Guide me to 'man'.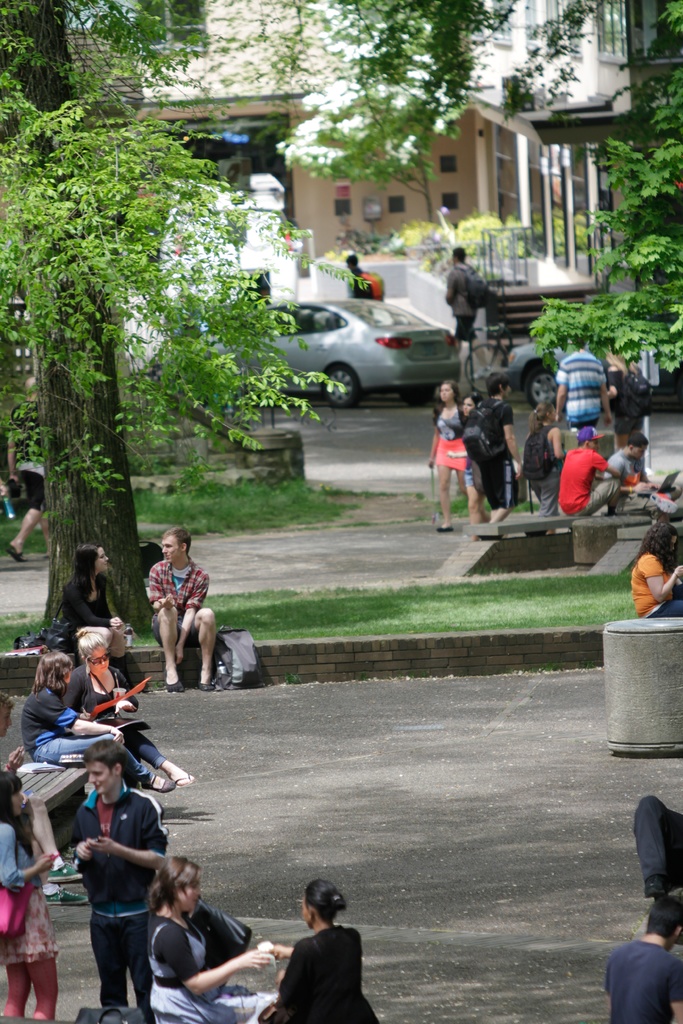
Guidance: region(473, 369, 525, 533).
